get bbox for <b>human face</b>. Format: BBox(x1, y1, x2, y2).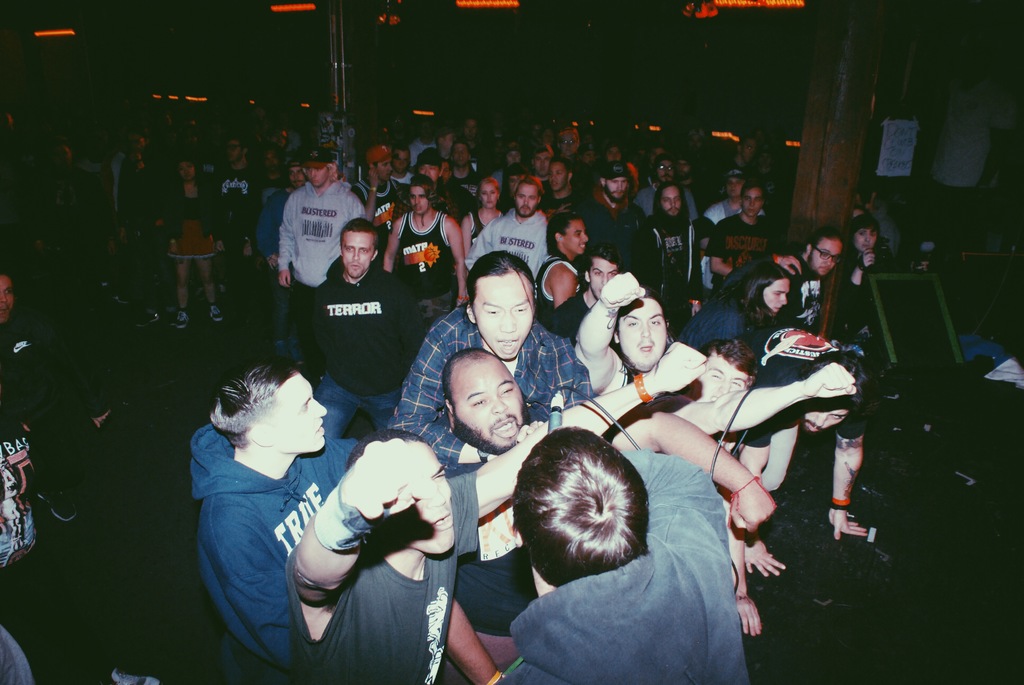
BBox(264, 155, 282, 175).
